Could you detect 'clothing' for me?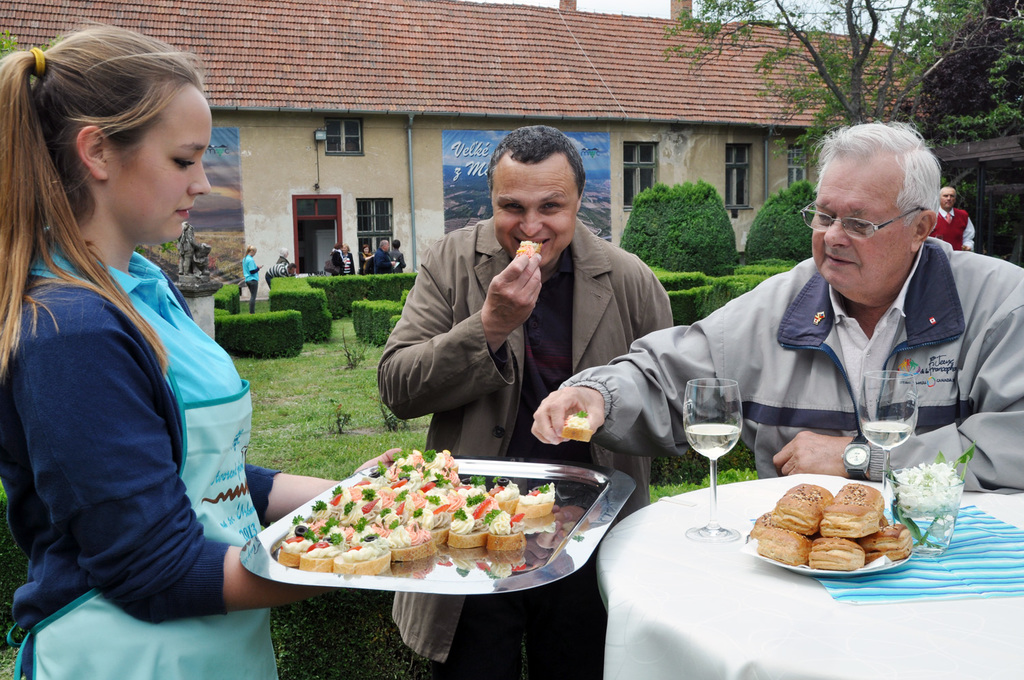
Detection result: 598 217 1023 492.
